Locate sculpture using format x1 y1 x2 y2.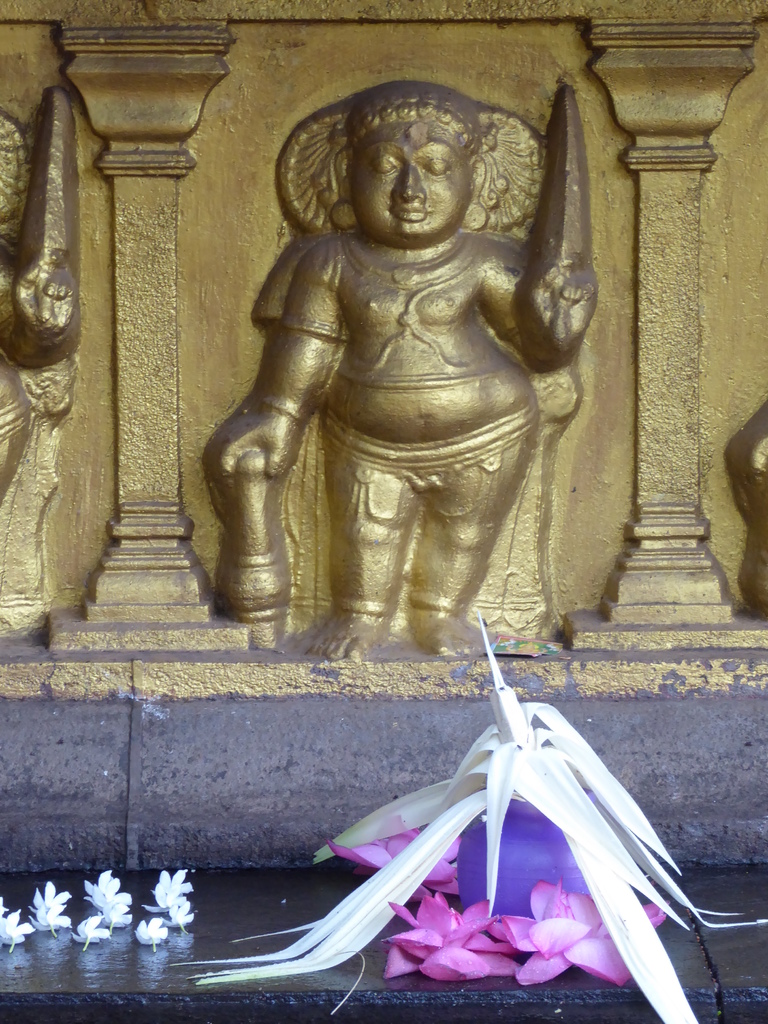
0 79 86 639.
